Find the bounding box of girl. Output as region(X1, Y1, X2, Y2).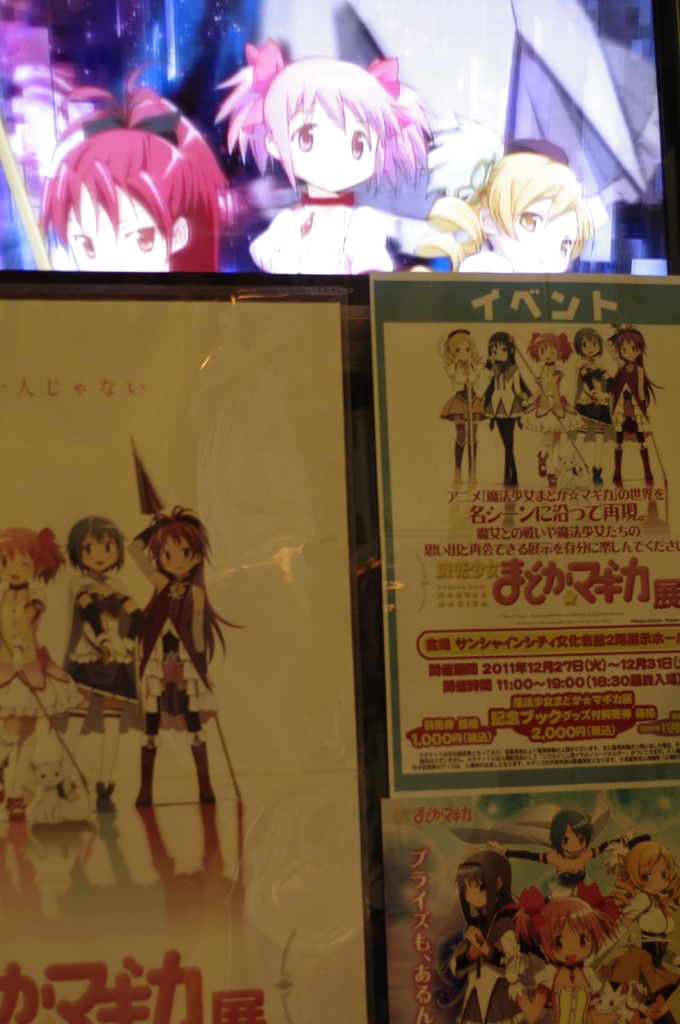
region(484, 335, 528, 477).
